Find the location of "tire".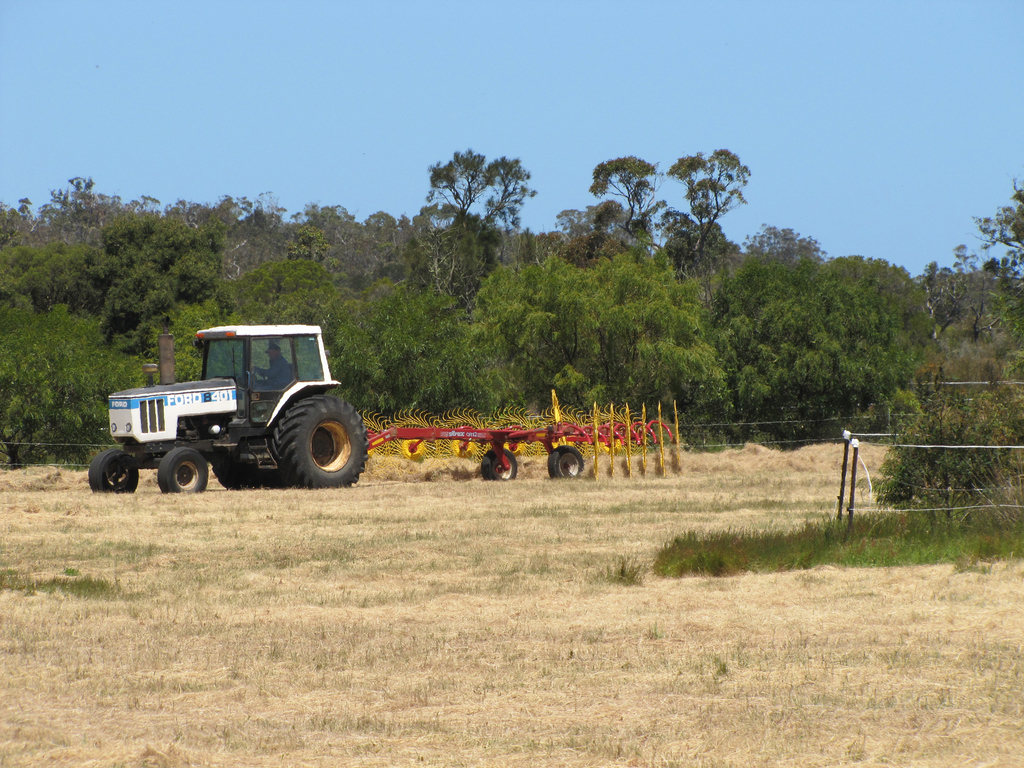
Location: region(213, 450, 266, 490).
